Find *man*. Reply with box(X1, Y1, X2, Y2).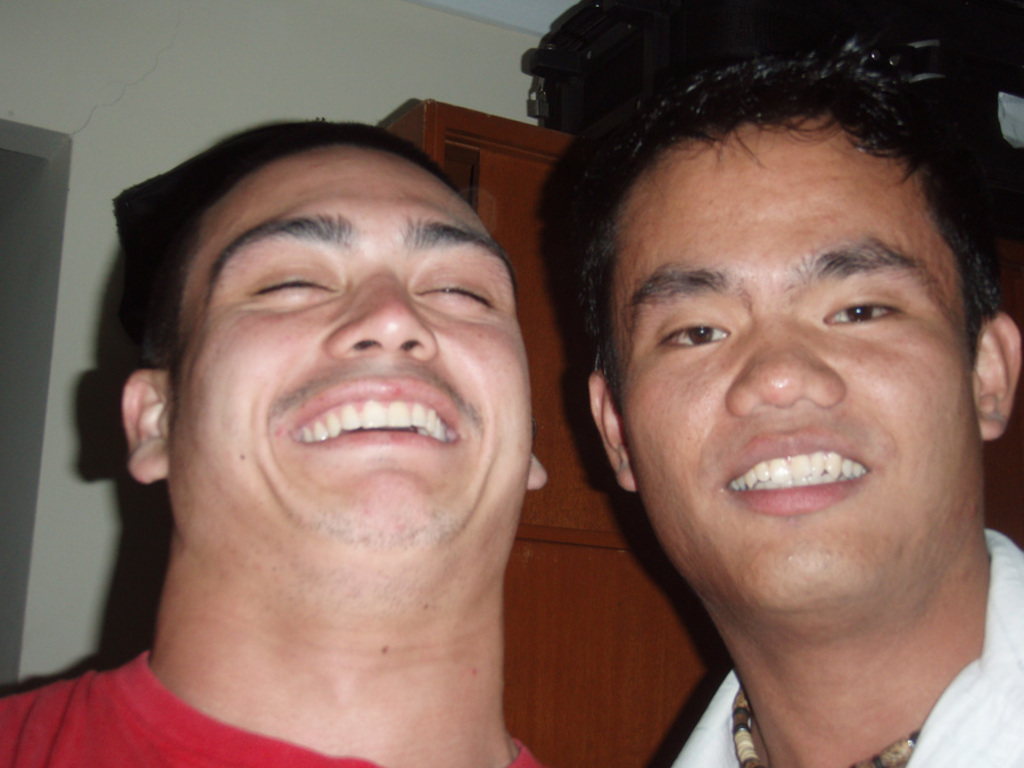
box(14, 71, 649, 765).
